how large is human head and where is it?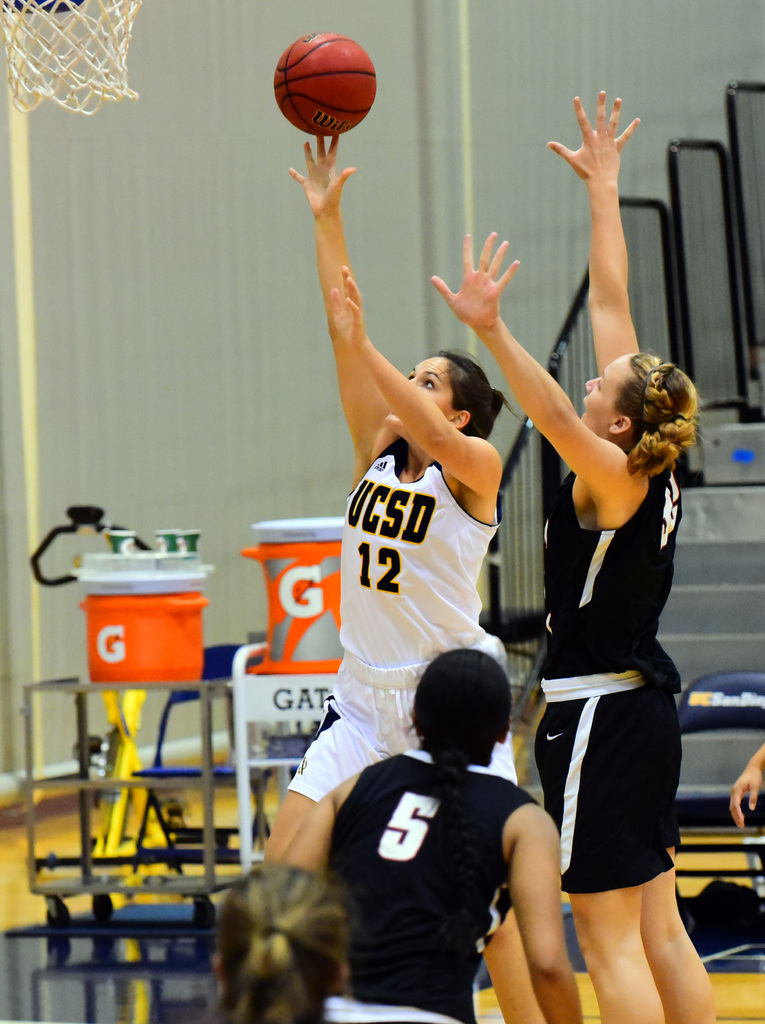
Bounding box: bbox(214, 858, 353, 1023).
